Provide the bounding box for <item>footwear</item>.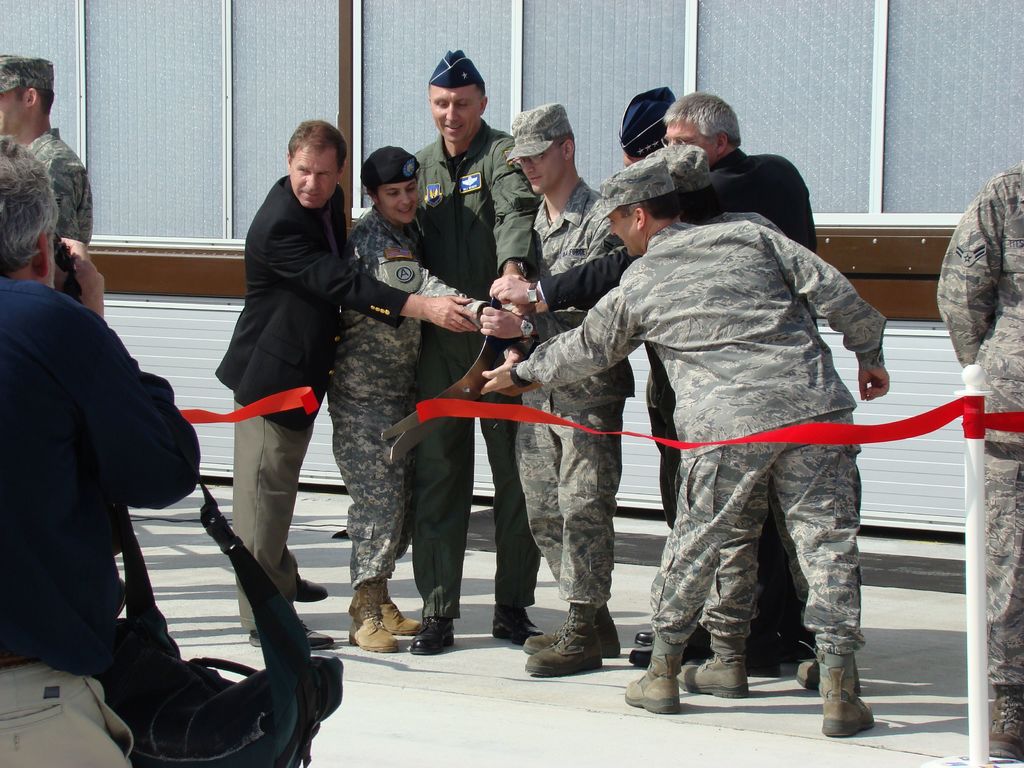
<region>992, 686, 1023, 762</region>.
